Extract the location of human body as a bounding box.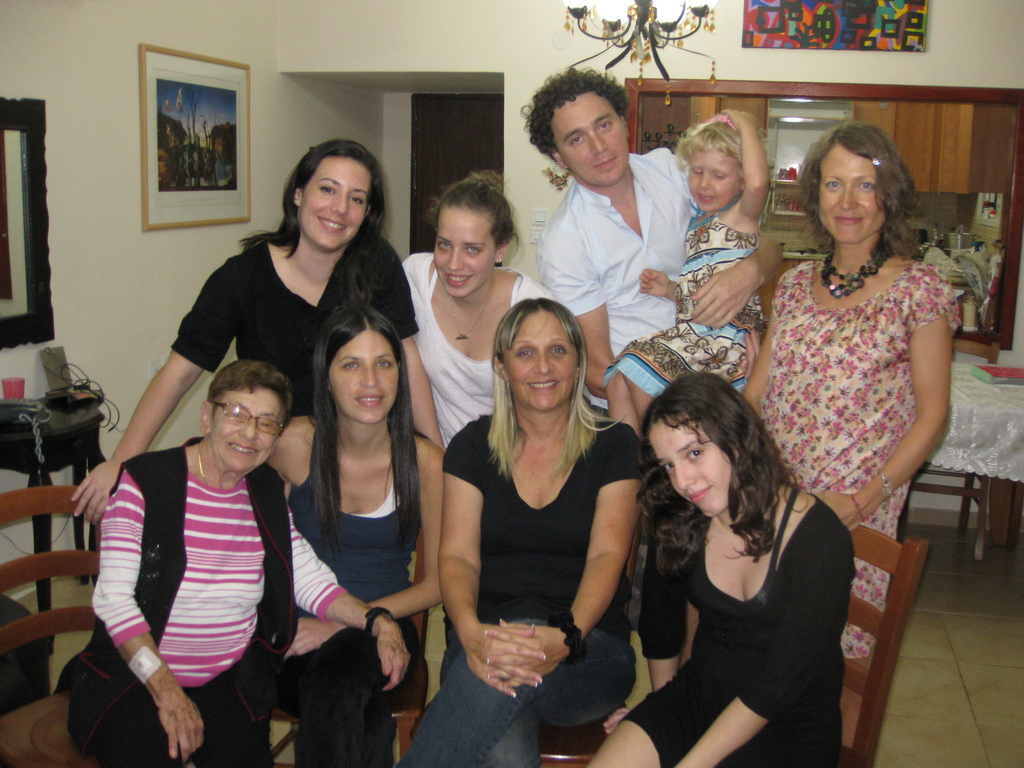
box(739, 117, 964, 758).
